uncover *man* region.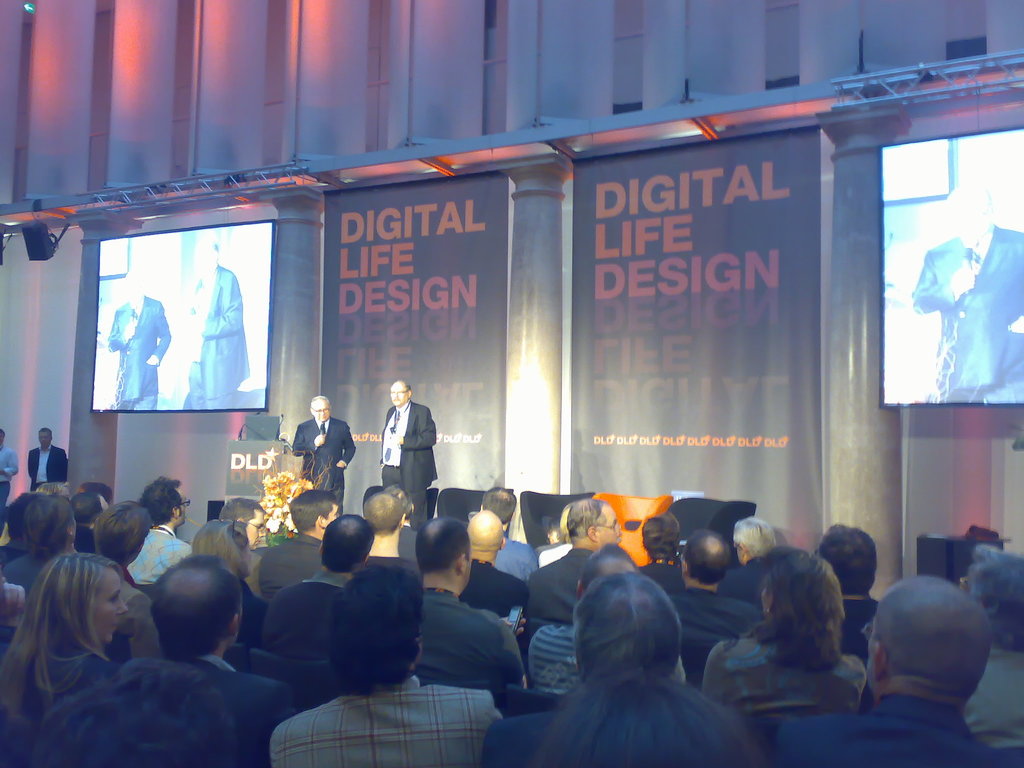
Uncovered: 175, 236, 246, 410.
